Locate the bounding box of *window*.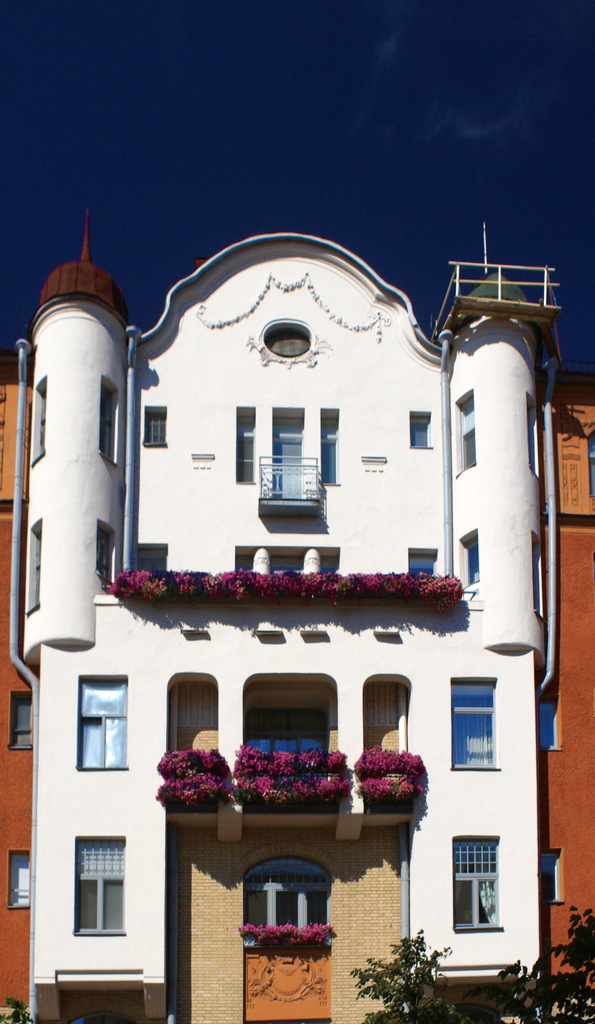
Bounding box: 238,416,257,483.
